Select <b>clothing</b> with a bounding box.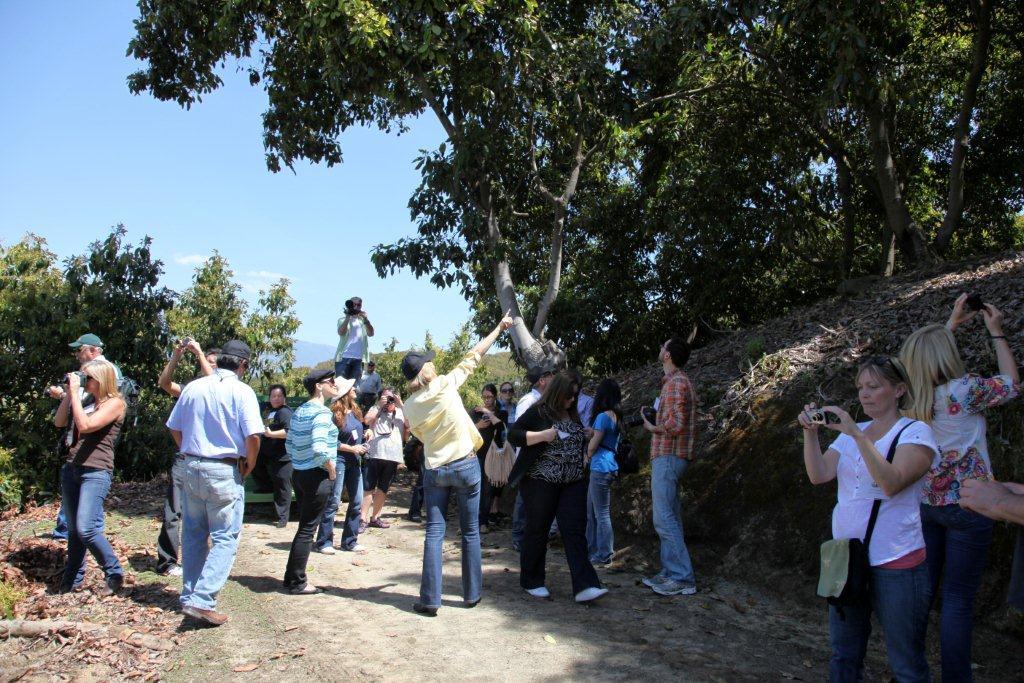
left=176, top=457, right=247, bottom=608.
